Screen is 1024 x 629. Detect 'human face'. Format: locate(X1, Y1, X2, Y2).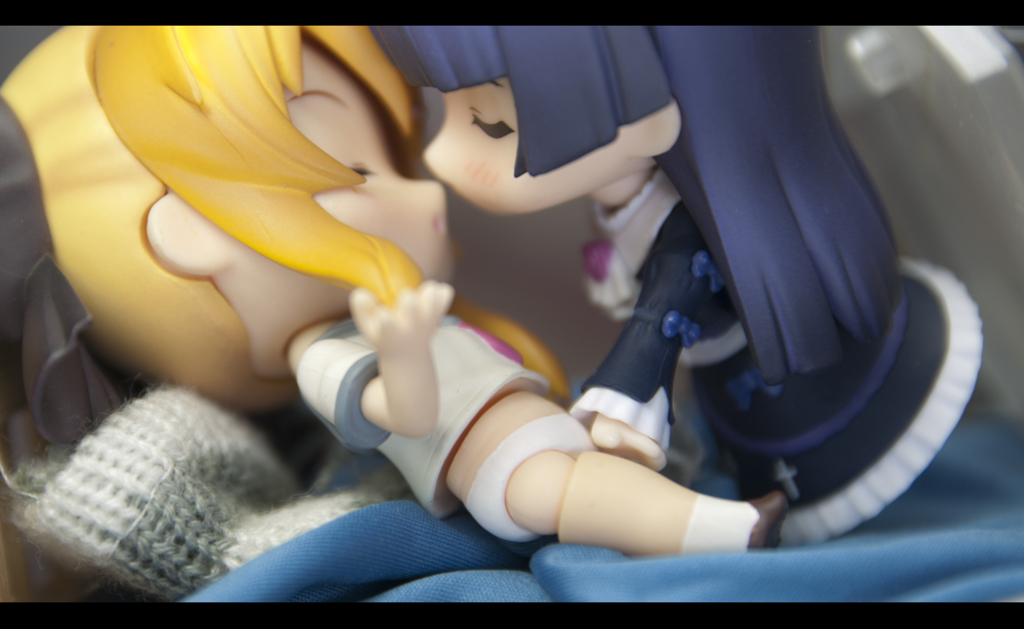
locate(425, 74, 637, 215).
